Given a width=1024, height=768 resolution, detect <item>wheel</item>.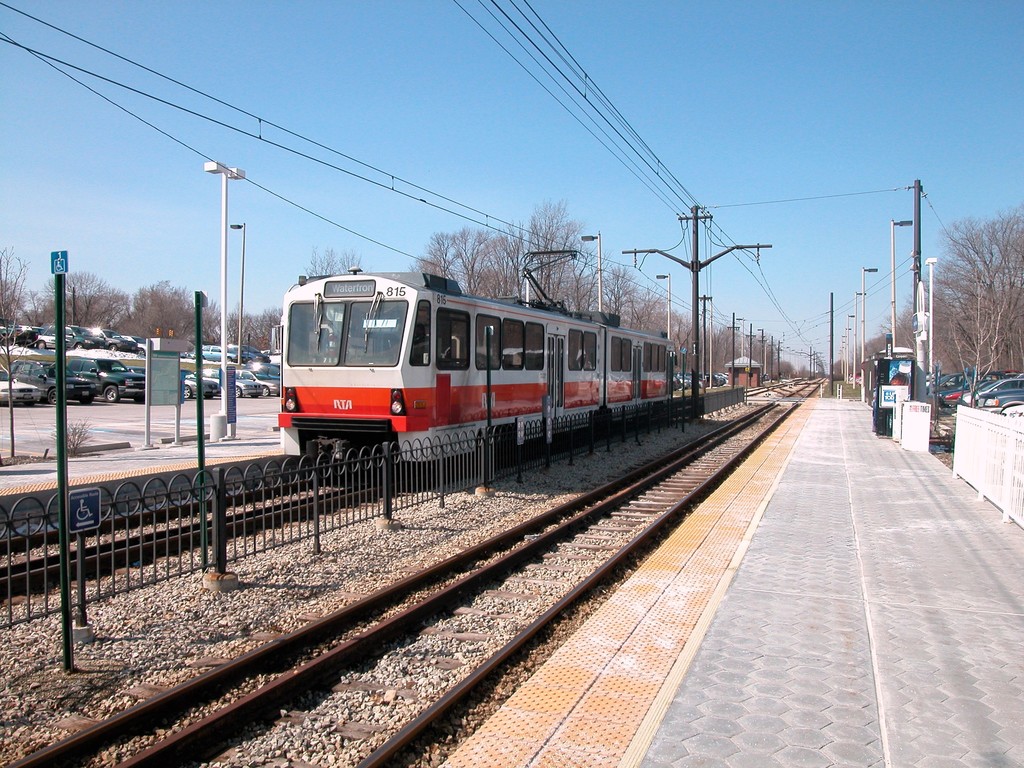
pyautogui.locateOnScreen(36, 341, 45, 352).
